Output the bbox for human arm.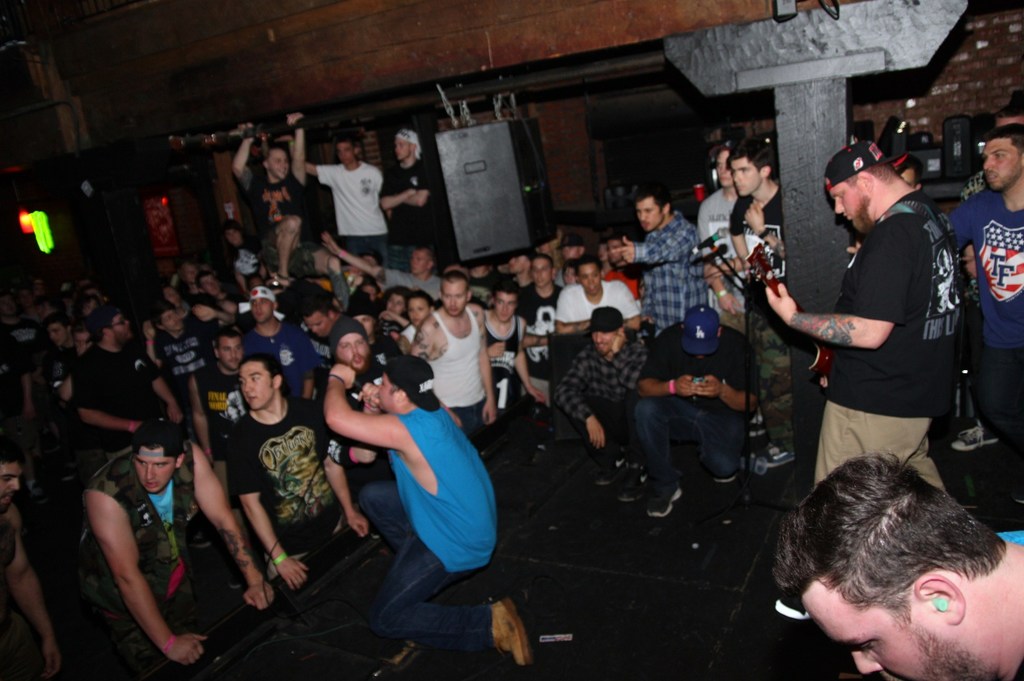
{"left": 234, "top": 424, "right": 309, "bottom": 591}.
